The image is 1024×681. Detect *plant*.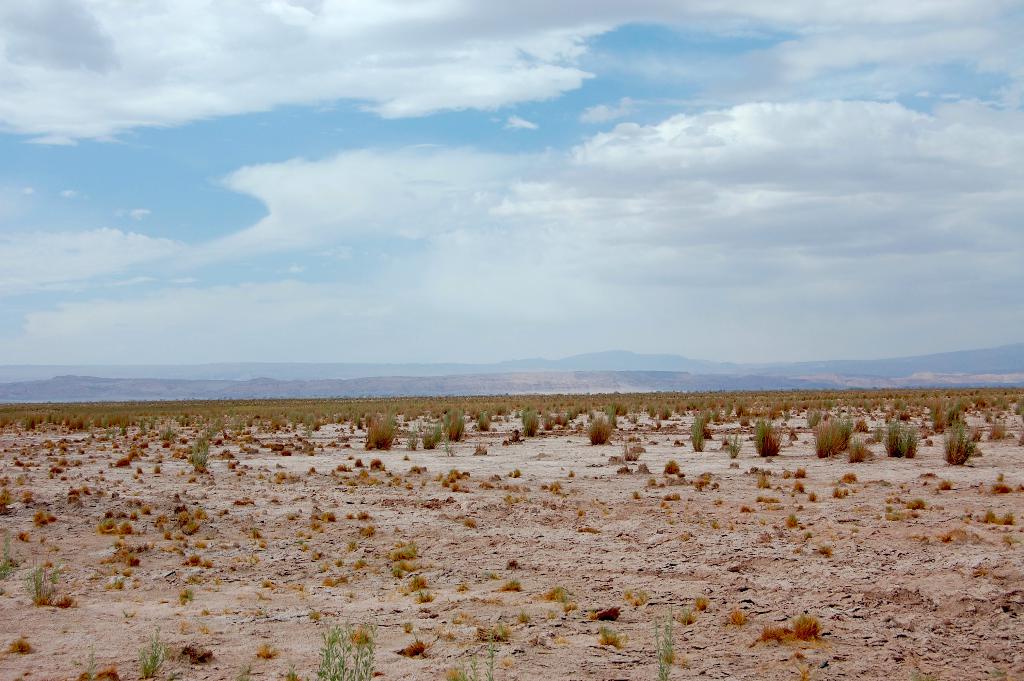
Detection: l=121, t=605, r=138, b=619.
